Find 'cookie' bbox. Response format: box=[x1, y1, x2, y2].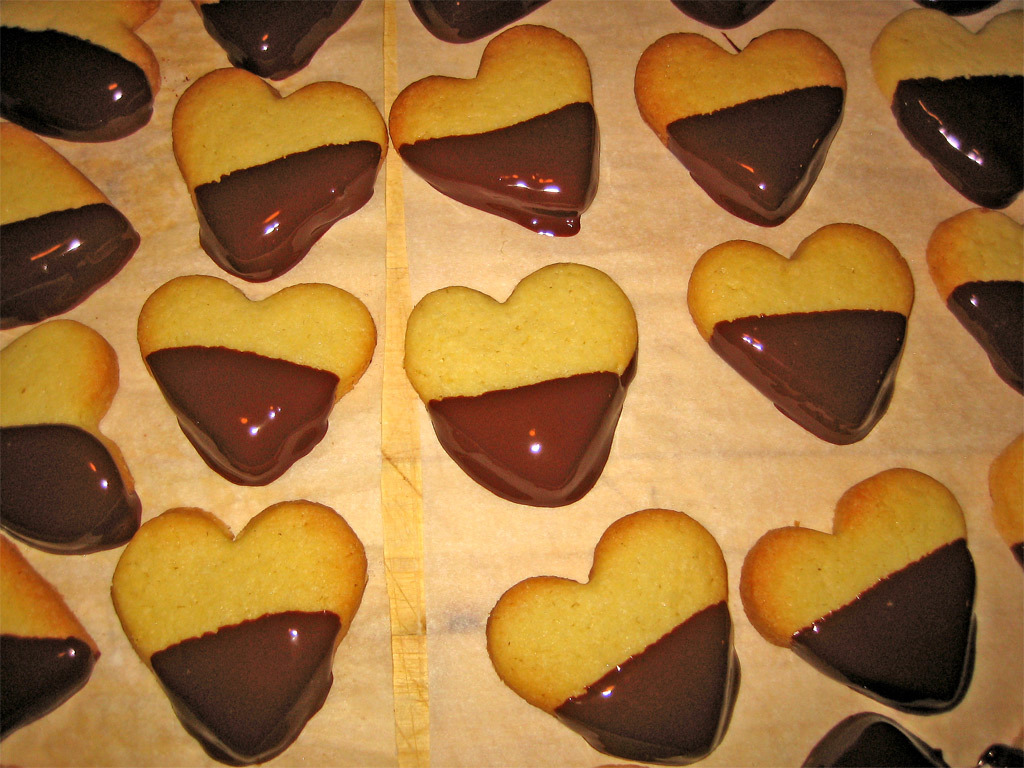
box=[0, 114, 140, 327].
